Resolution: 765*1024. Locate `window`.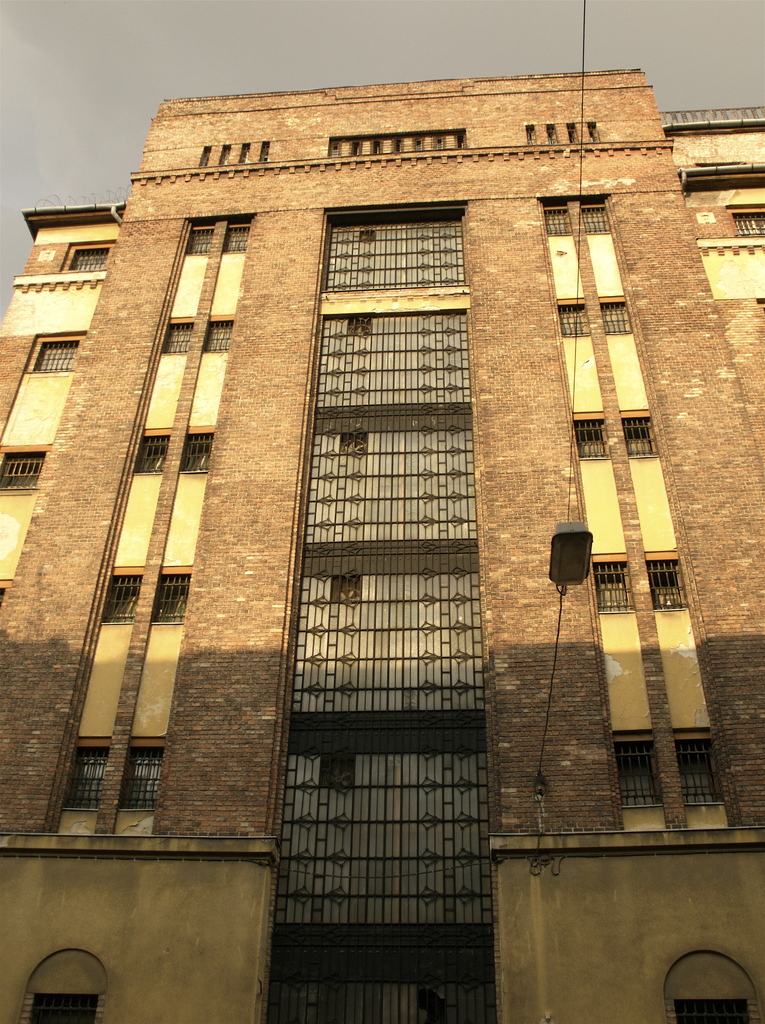
detection(623, 420, 659, 453).
